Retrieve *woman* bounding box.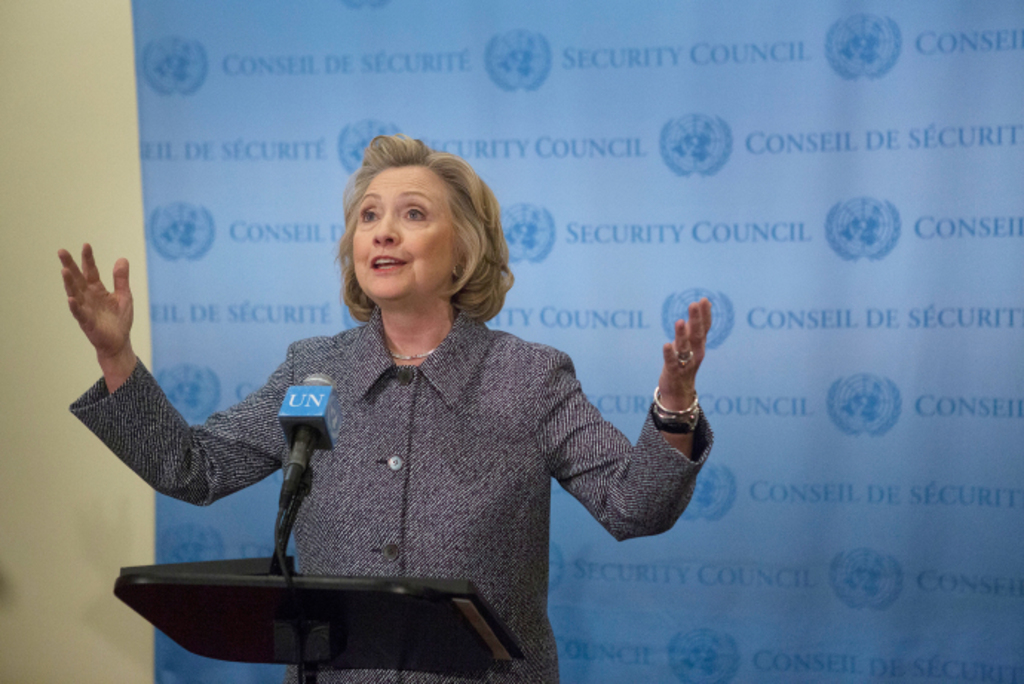
Bounding box: rect(110, 144, 699, 651).
